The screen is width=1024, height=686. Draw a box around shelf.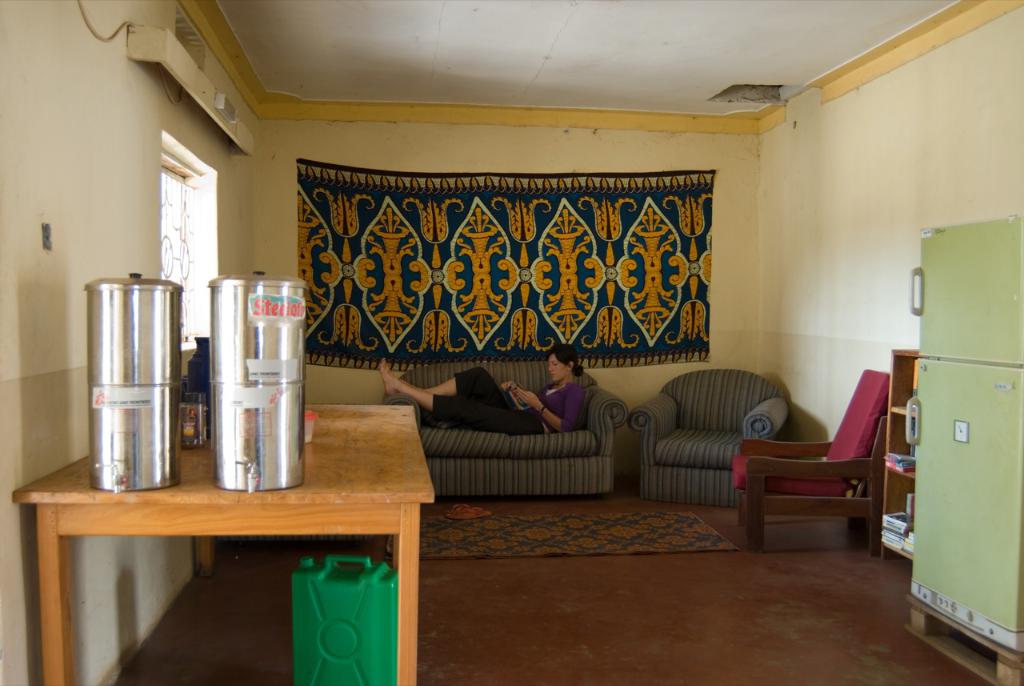
<box>14,359,441,685</box>.
